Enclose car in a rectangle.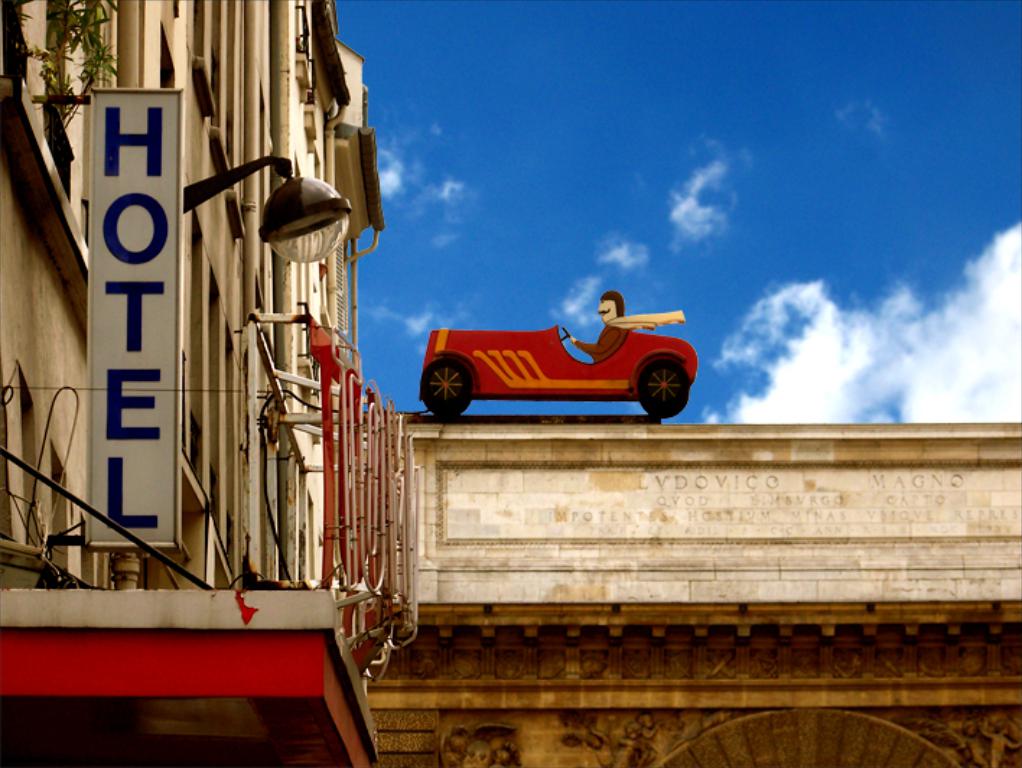
[401,297,694,424].
